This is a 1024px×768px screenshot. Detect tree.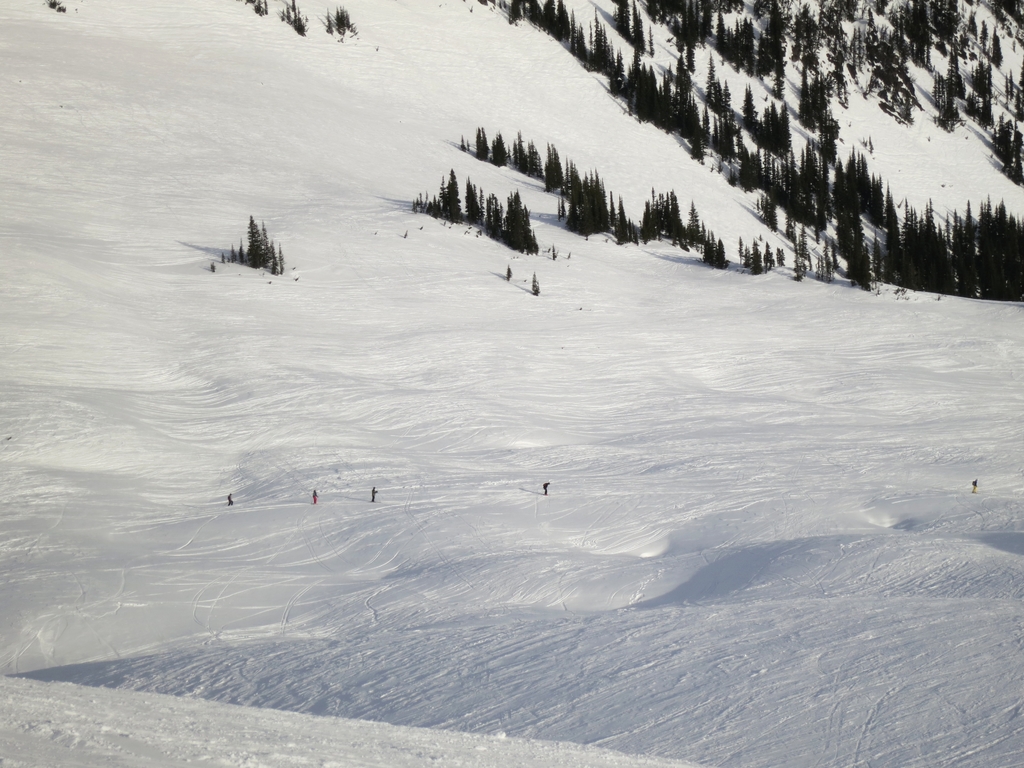
[283,0,317,40].
